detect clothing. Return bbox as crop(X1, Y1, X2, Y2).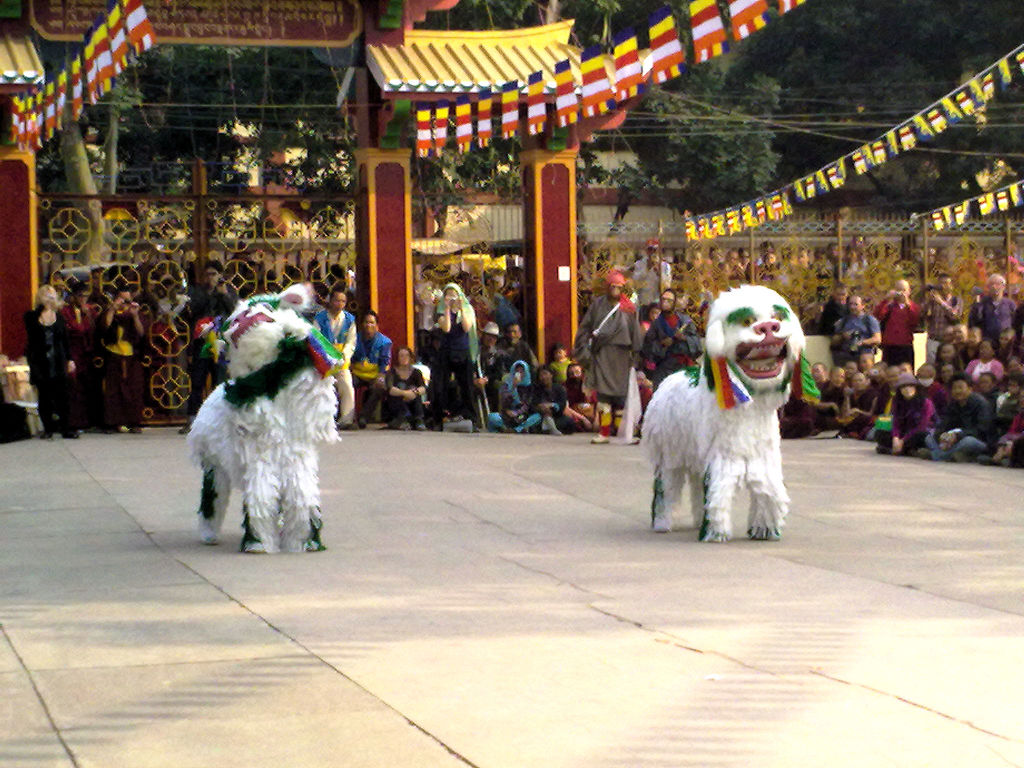
crop(100, 307, 148, 438).
